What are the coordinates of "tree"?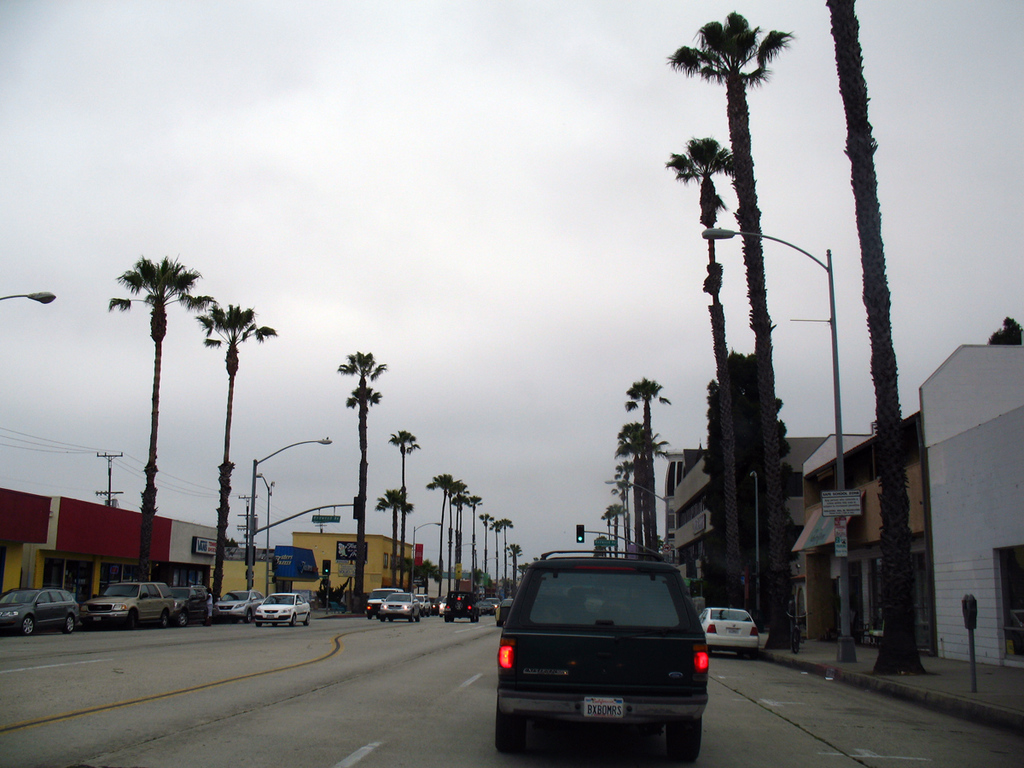
BBox(385, 429, 405, 590).
